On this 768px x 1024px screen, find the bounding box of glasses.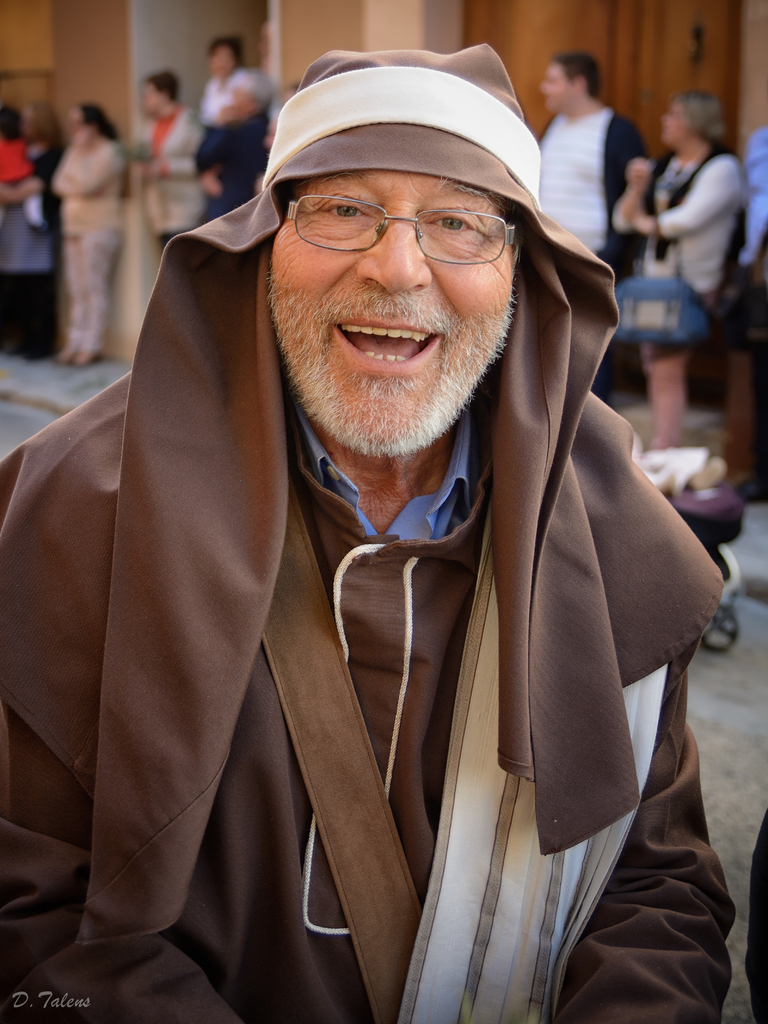
Bounding box: bbox=[286, 194, 515, 264].
